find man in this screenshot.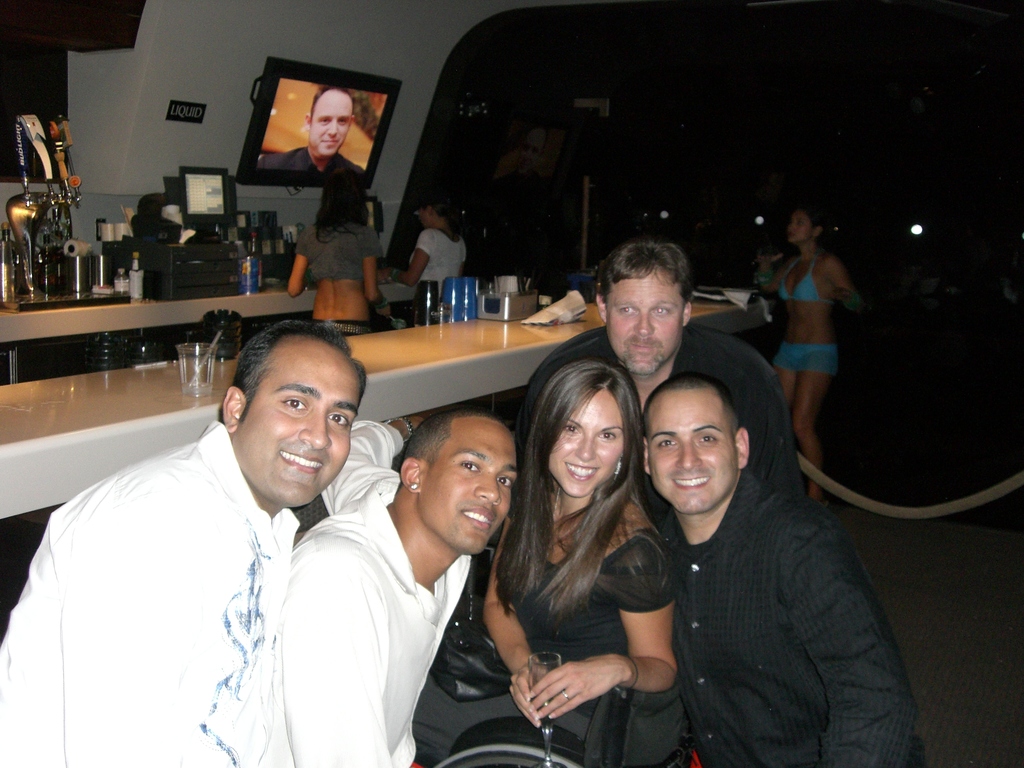
The bounding box for man is [left=0, top=319, right=370, bottom=767].
